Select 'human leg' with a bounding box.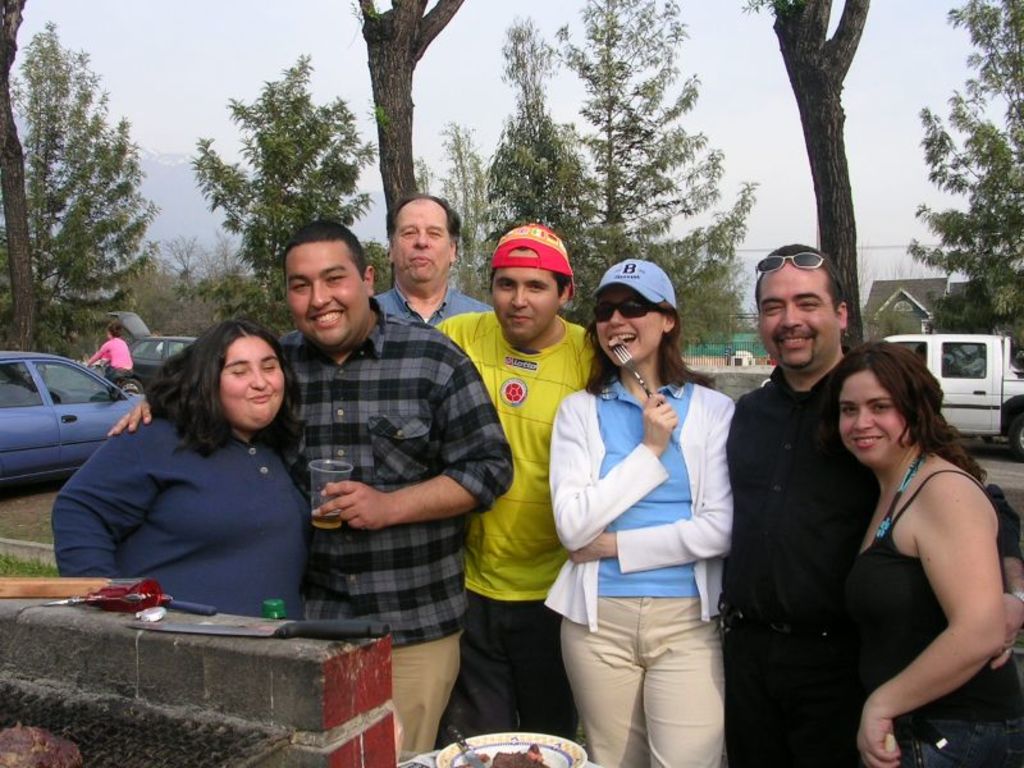
<region>895, 721, 1018, 765</region>.
